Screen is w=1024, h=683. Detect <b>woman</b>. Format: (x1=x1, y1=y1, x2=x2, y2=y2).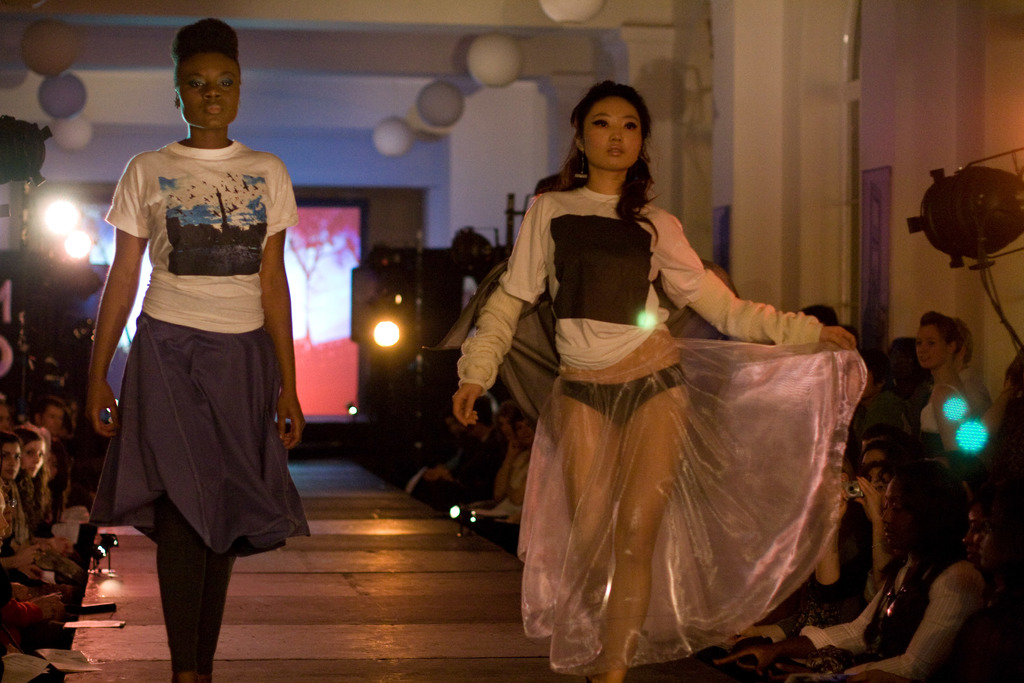
(x1=913, y1=309, x2=980, y2=470).
